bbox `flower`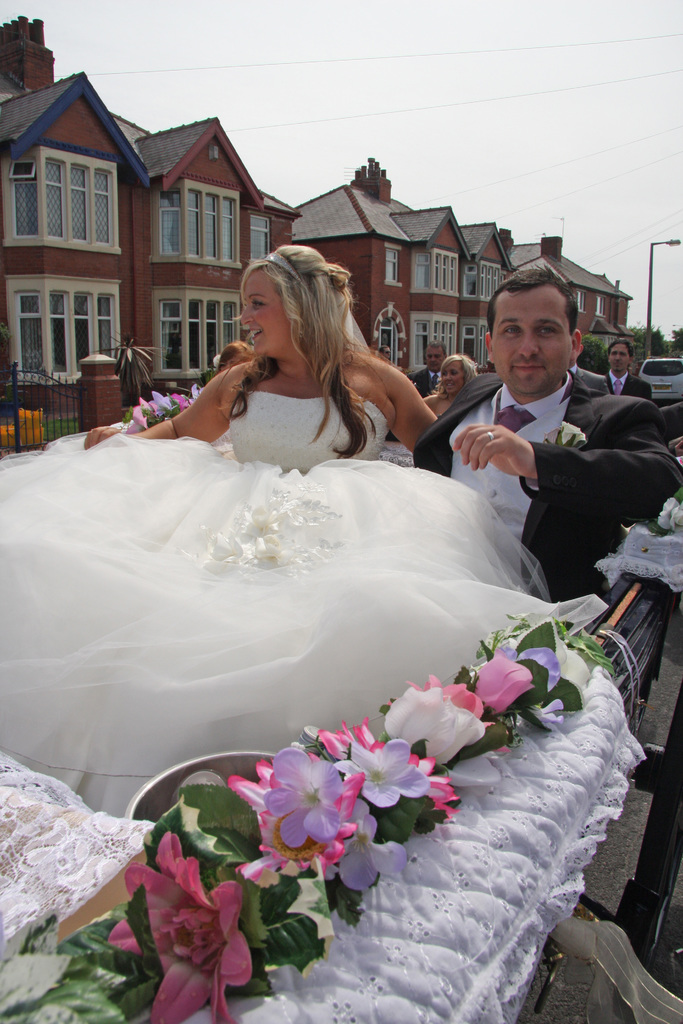
pyautogui.locateOnScreen(656, 493, 682, 528)
